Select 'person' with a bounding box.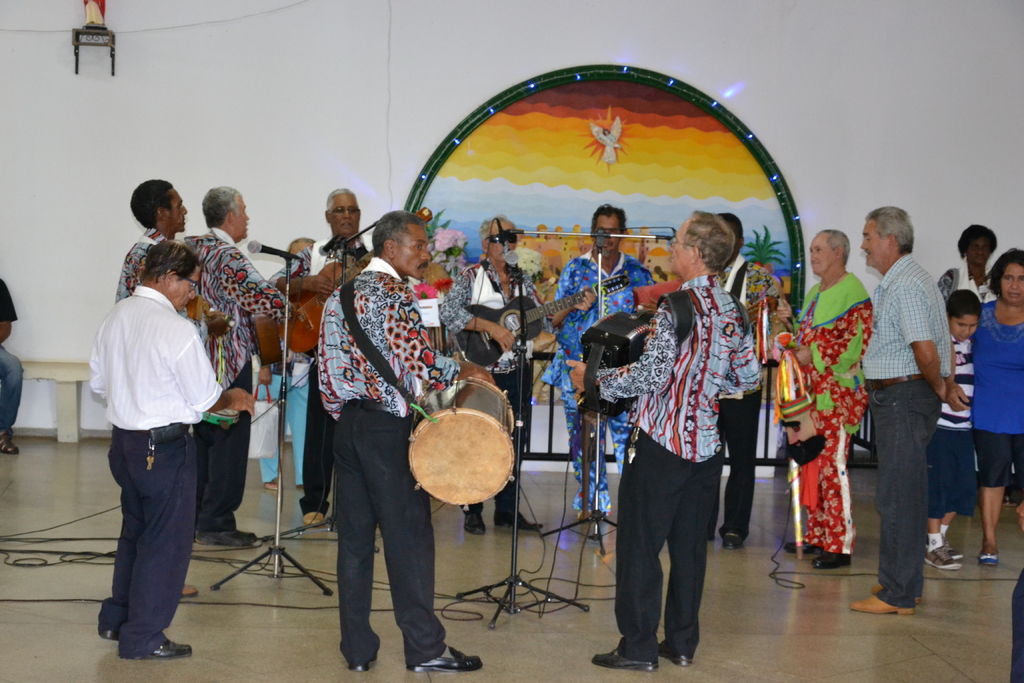
x1=271 y1=183 x2=376 y2=529.
